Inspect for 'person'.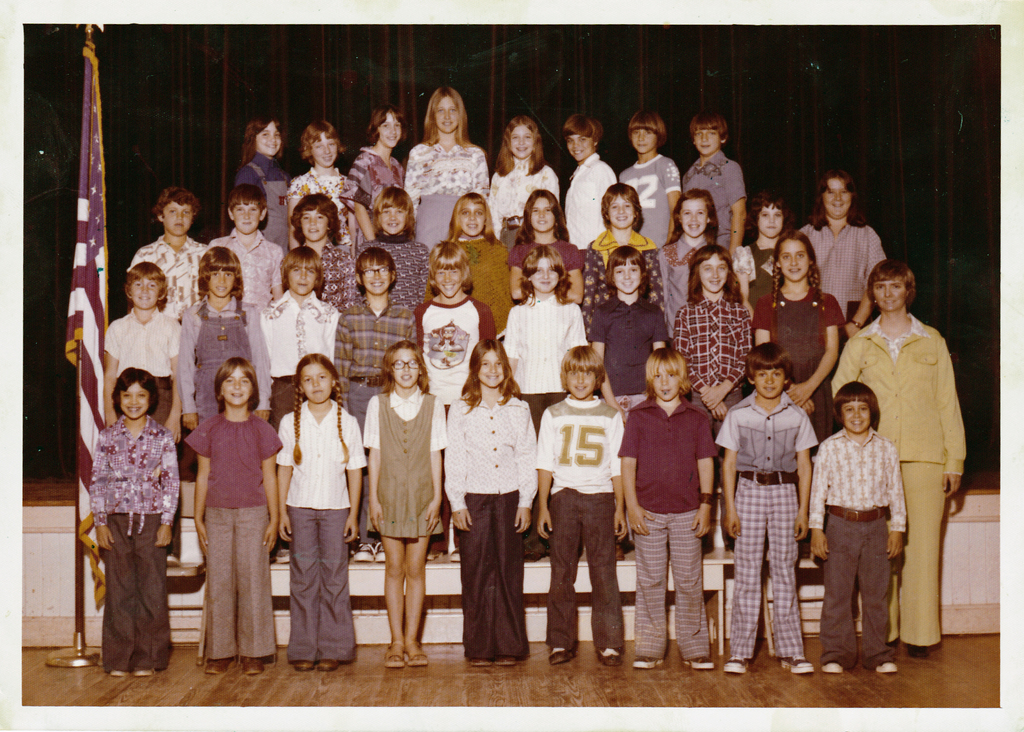
Inspection: 618/346/717/665.
